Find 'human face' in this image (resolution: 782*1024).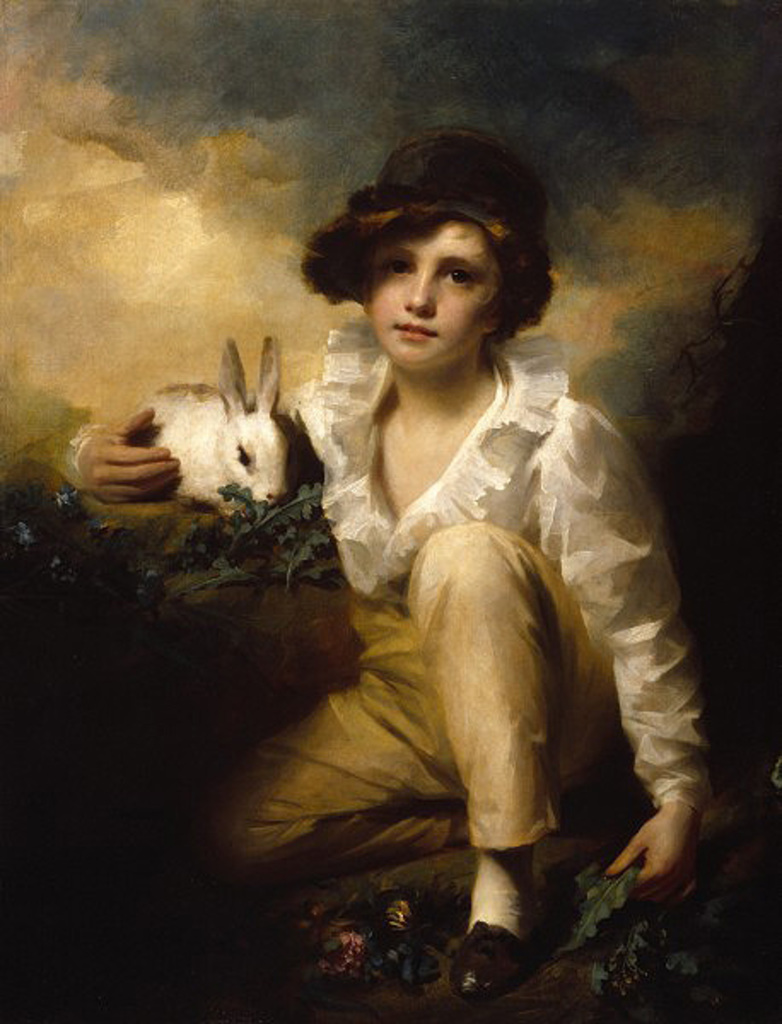
<bbox>359, 205, 507, 358</bbox>.
